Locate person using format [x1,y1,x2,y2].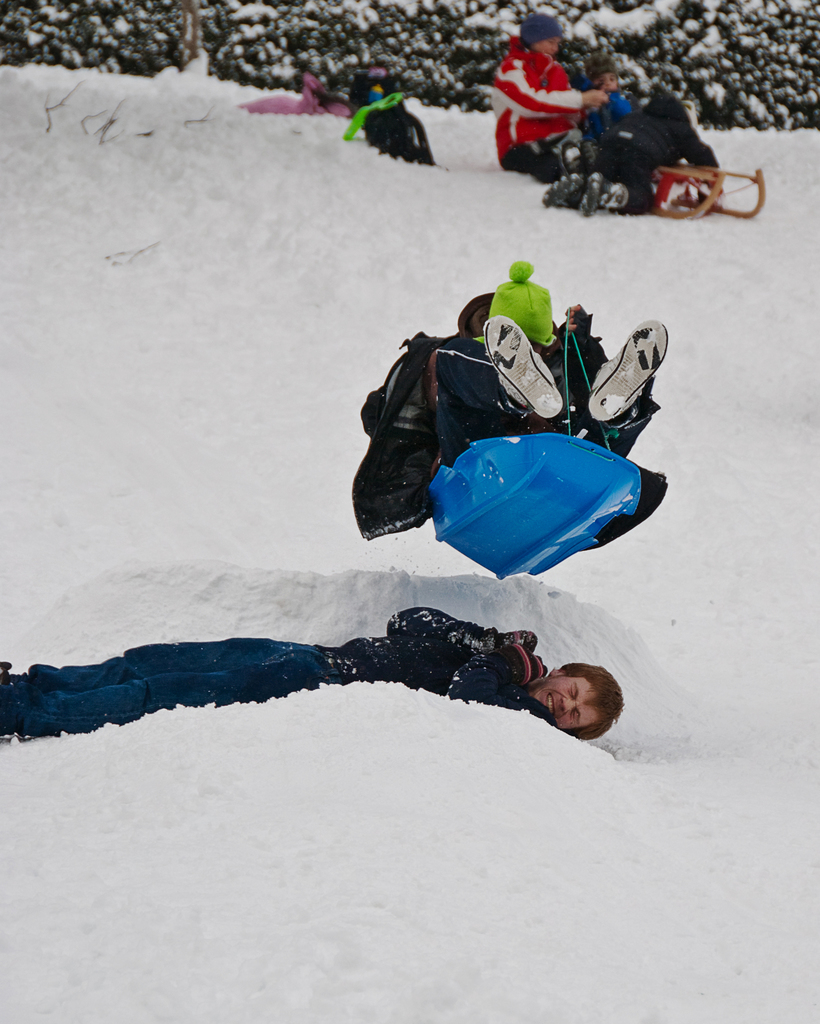
[478,22,614,178].
